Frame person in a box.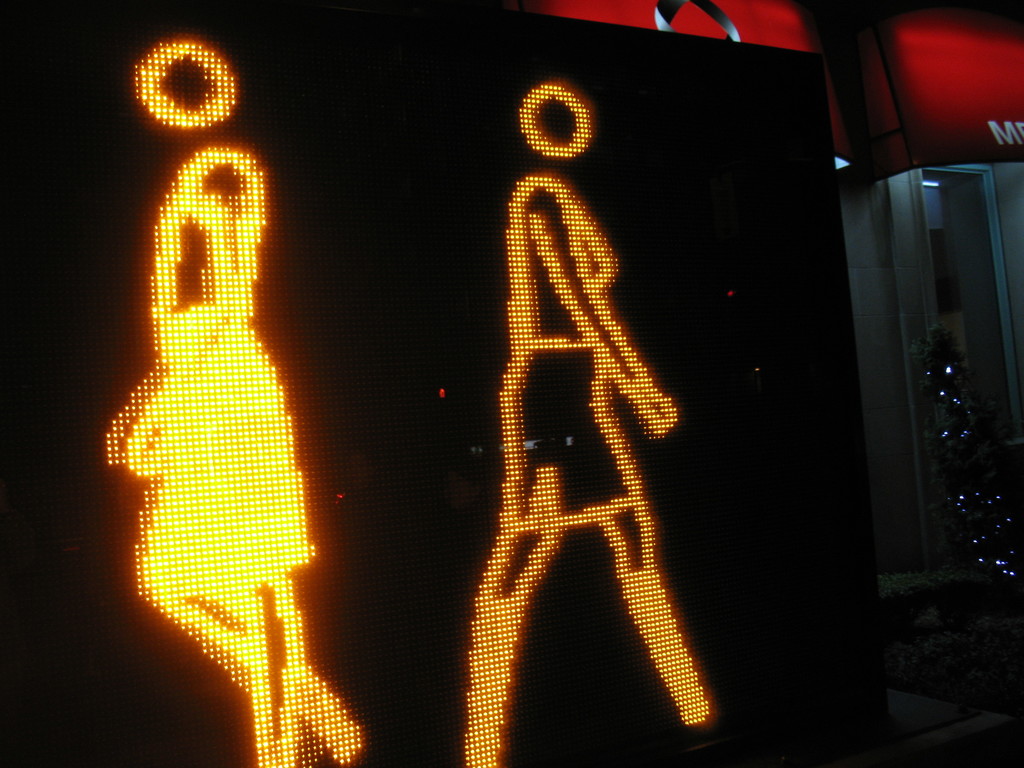
(463,83,724,767).
